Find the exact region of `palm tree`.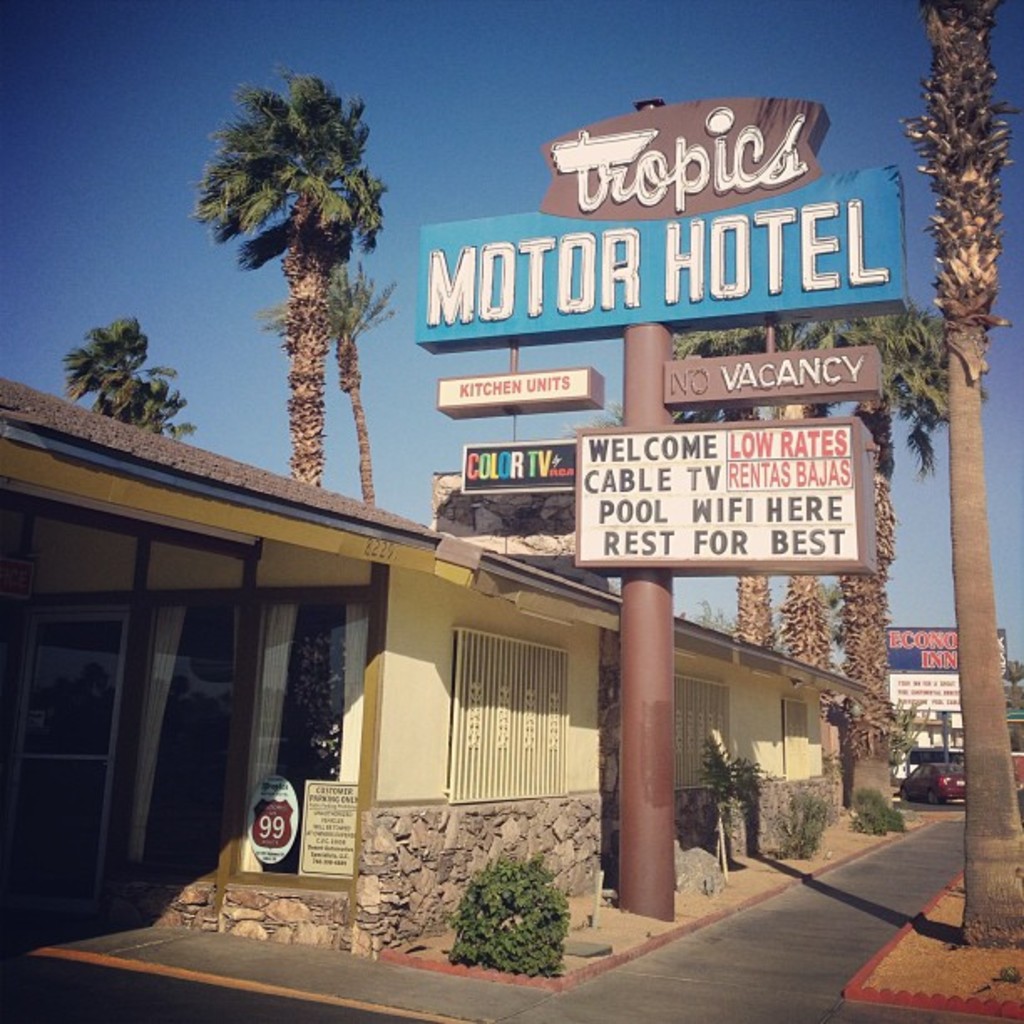
Exact region: detection(42, 315, 164, 422).
